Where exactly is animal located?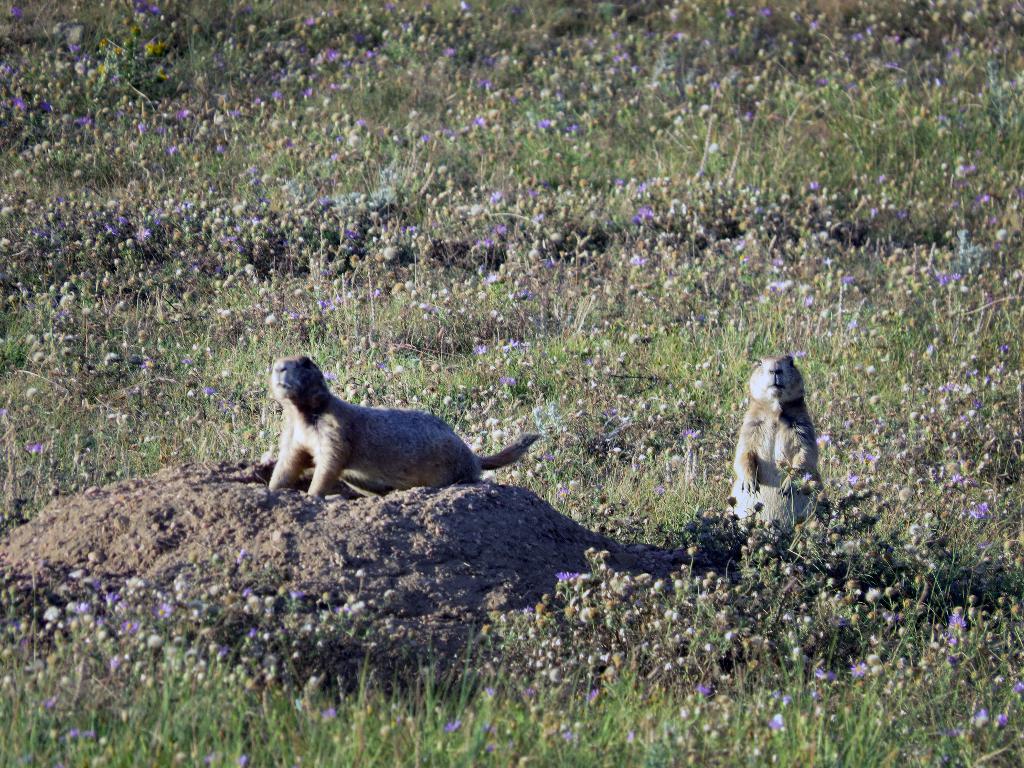
Its bounding box is x1=271 y1=355 x2=540 y2=500.
